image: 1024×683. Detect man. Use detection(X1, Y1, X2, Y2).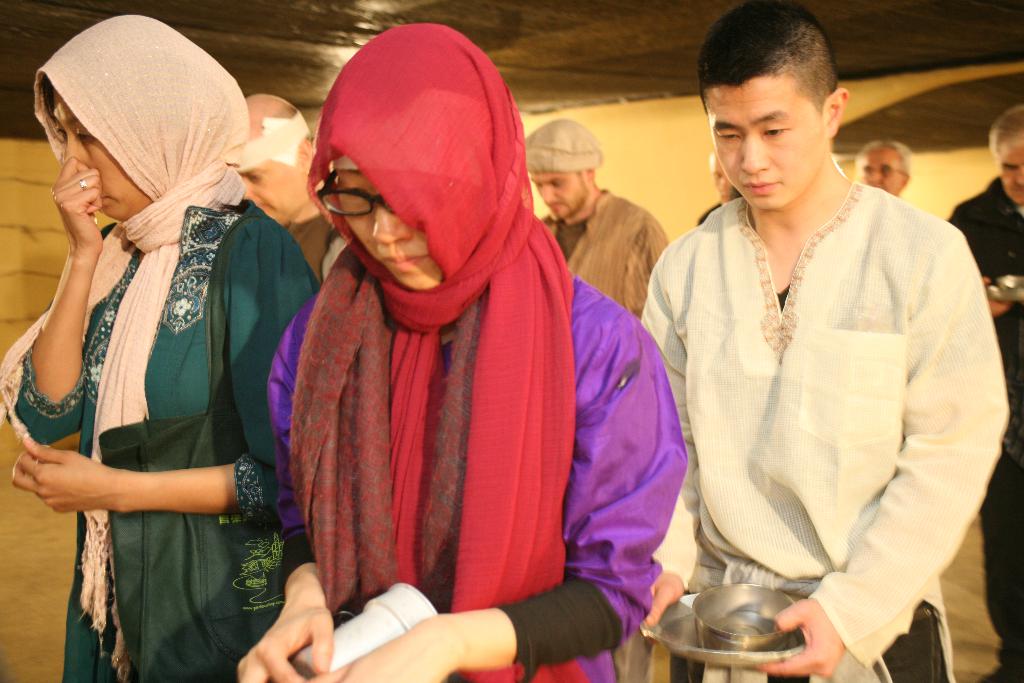
detection(854, 139, 914, 199).
